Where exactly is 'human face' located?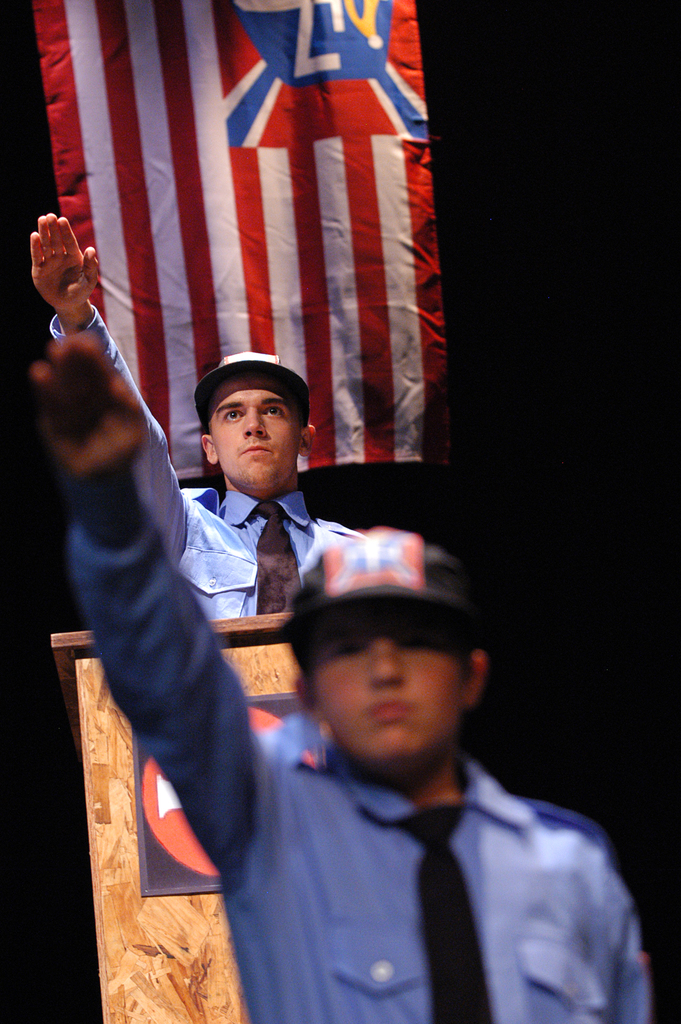
Its bounding box is left=208, top=383, right=299, bottom=495.
